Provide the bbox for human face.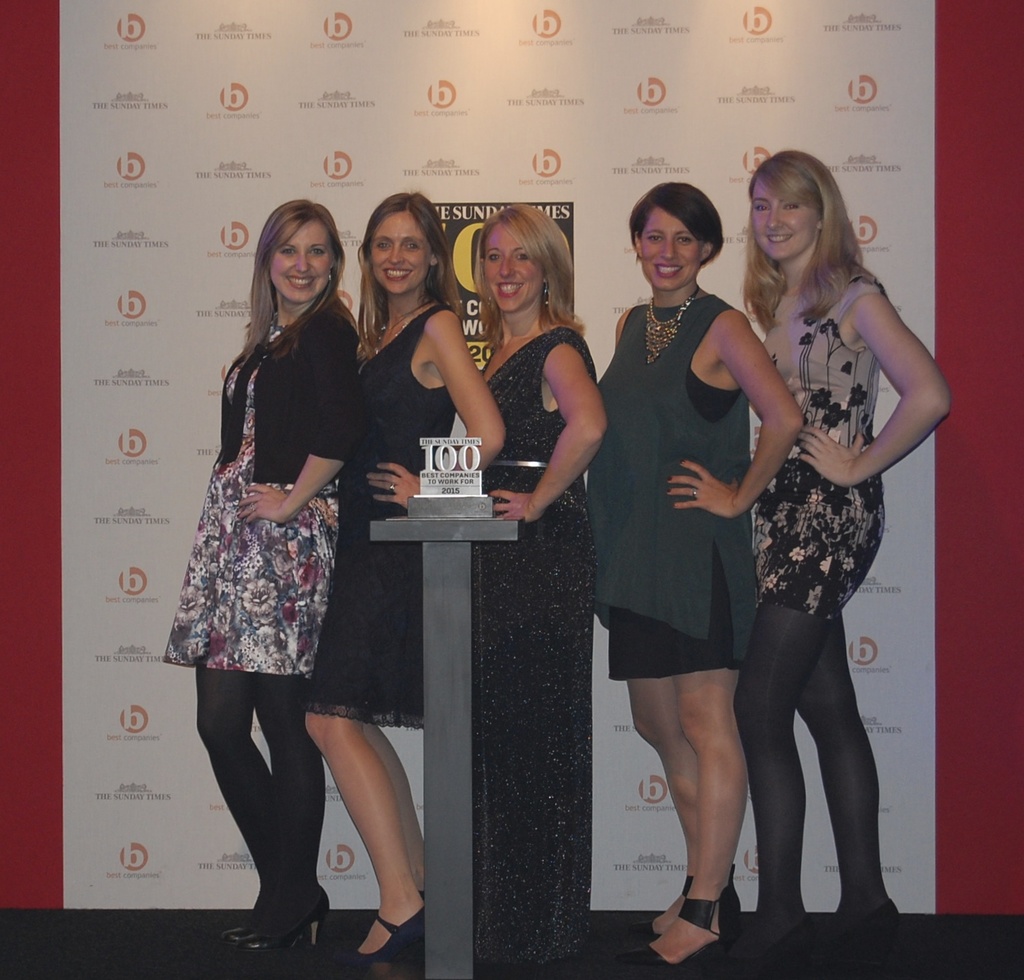
left=483, top=216, right=544, bottom=317.
